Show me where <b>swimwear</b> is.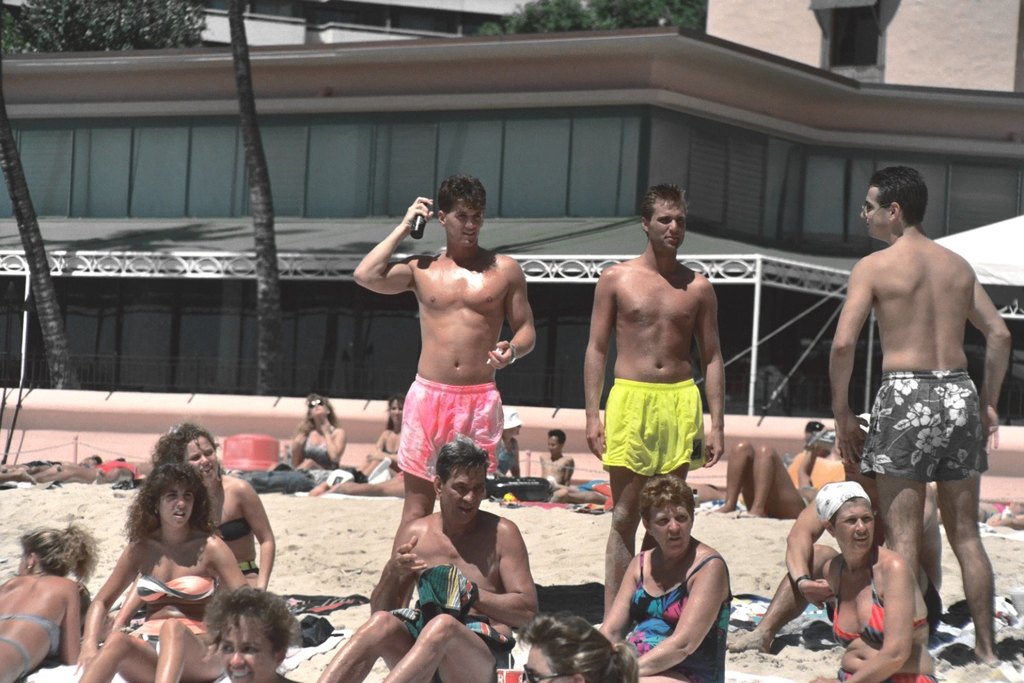
<b>swimwear</b> is at 0:637:31:680.
